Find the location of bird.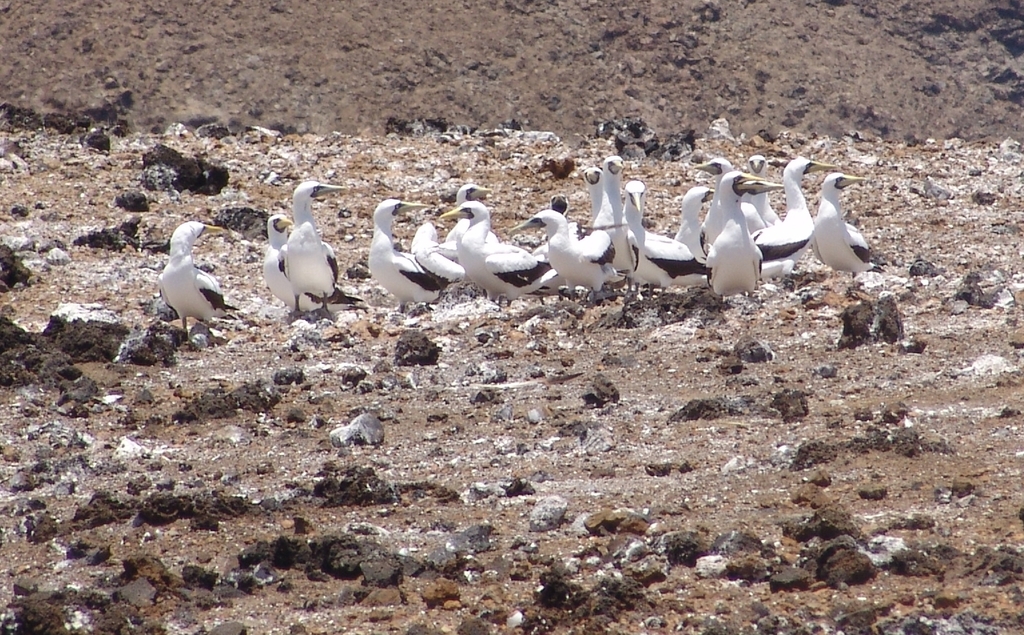
Location: box=[265, 212, 367, 308].
